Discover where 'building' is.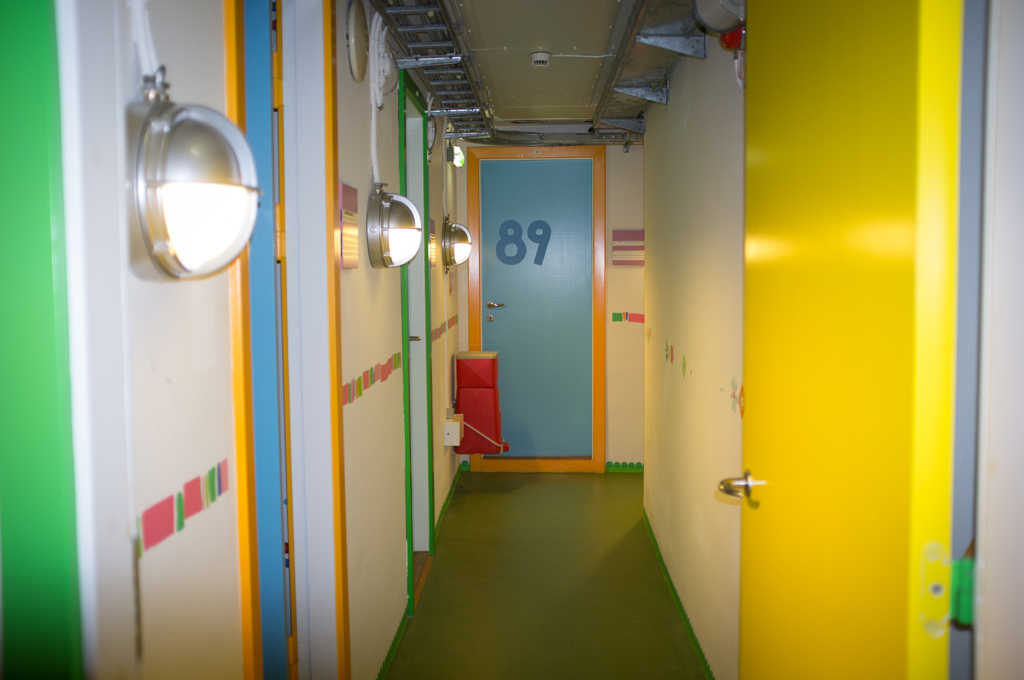
Discovered at <box>0,0,1023,679</box>.
